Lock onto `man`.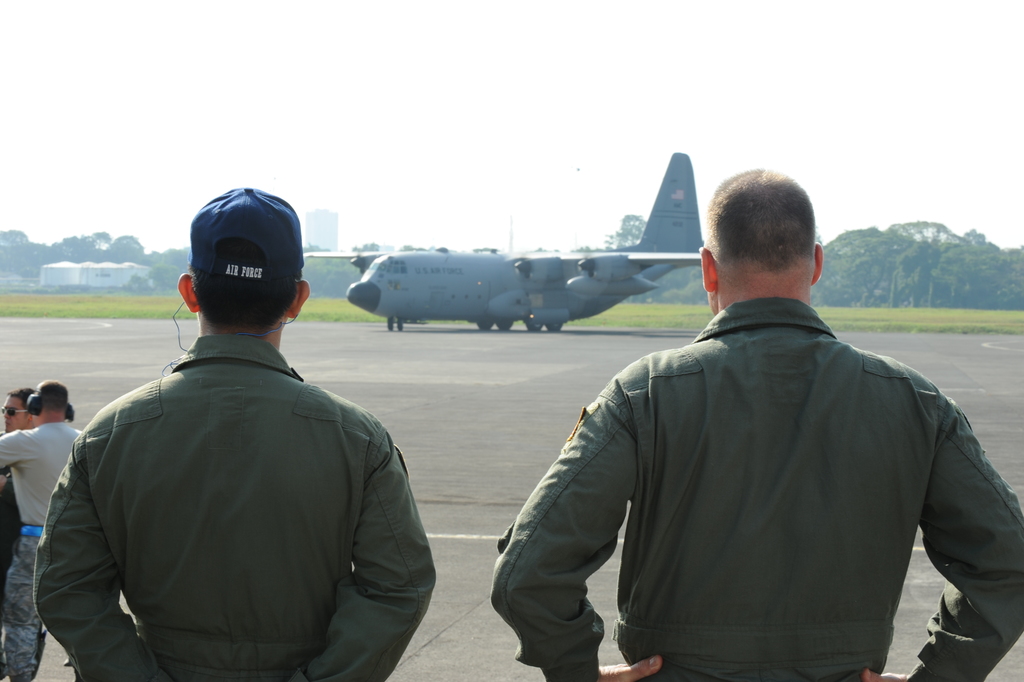
Locked: (0, 381, 115, 681).
